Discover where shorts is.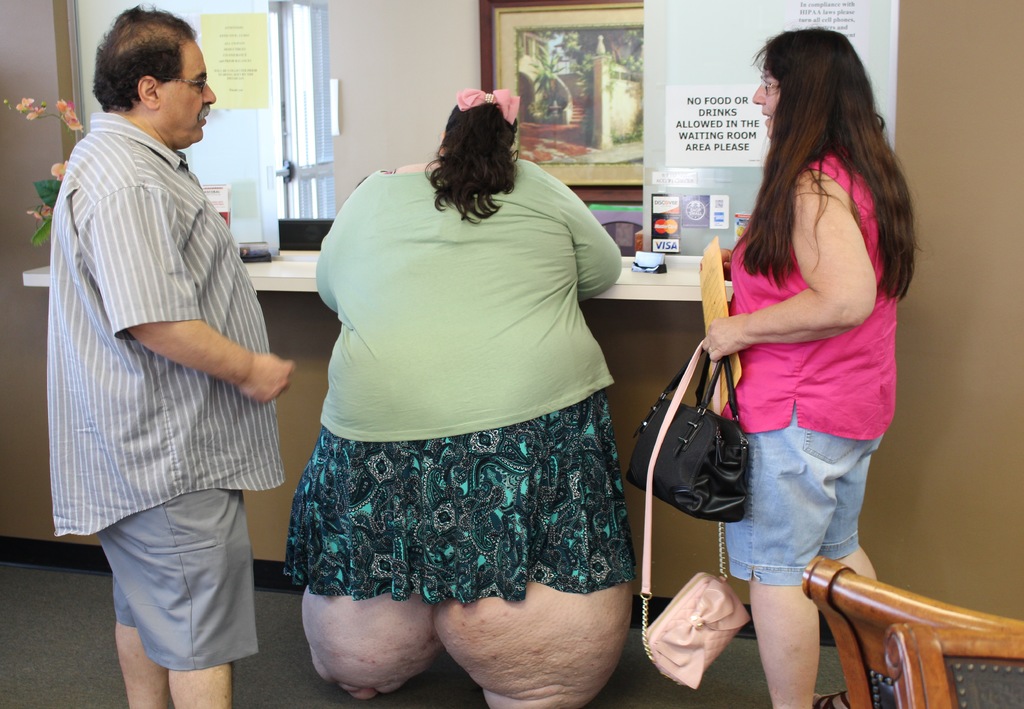
Discovered at left=721, top=402, right=885, bottom=585.
